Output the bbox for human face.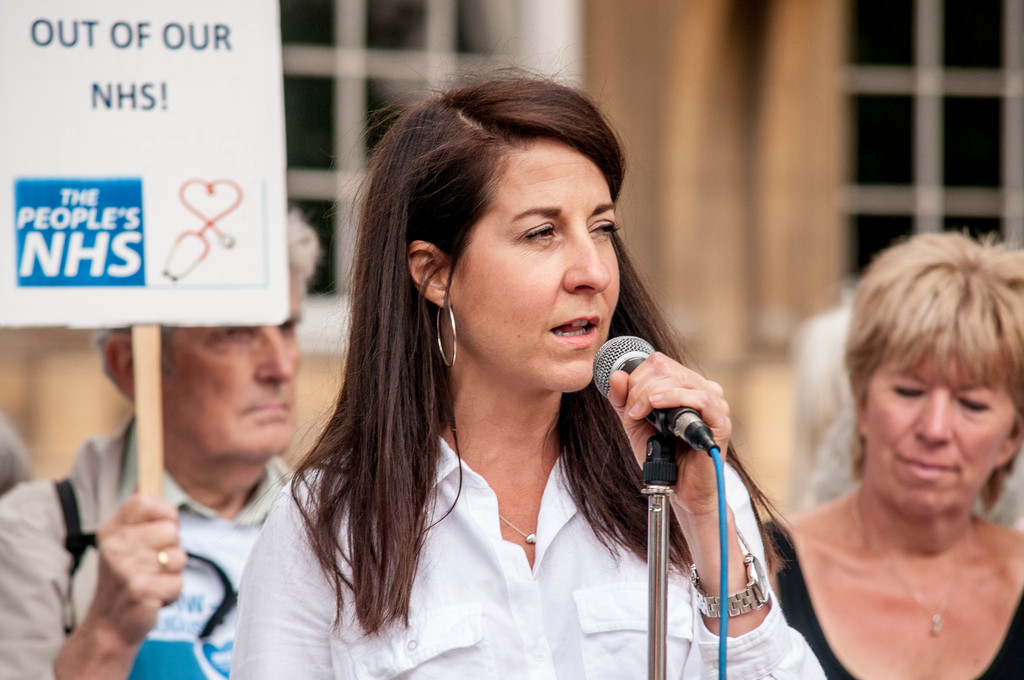
[862, 342, 1018, 518].
